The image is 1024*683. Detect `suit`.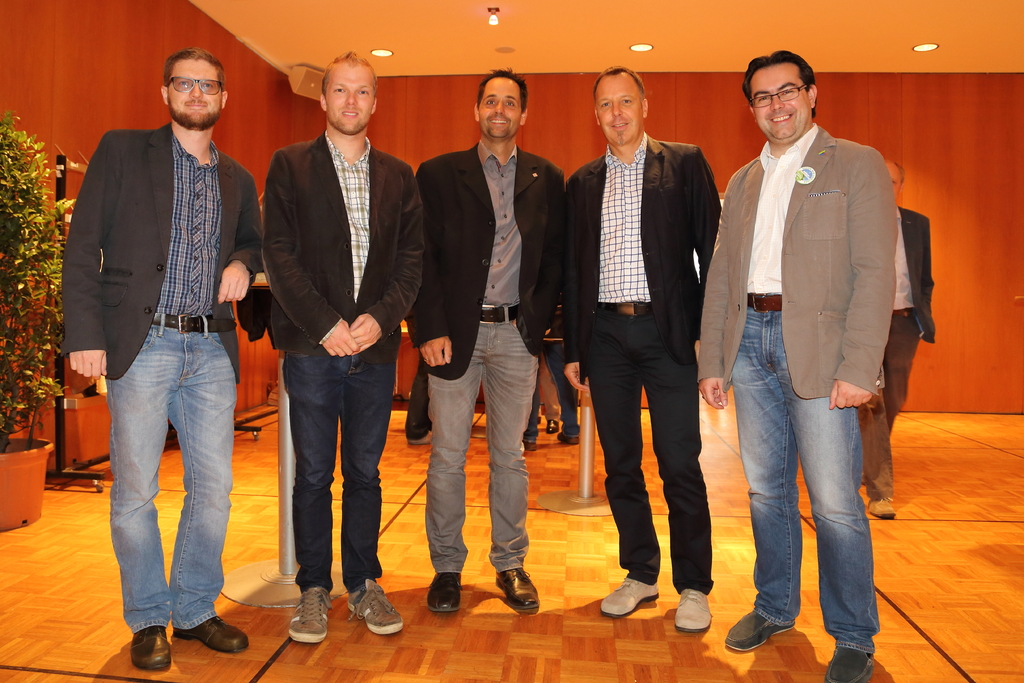
Detection: 59/124/268/382.
